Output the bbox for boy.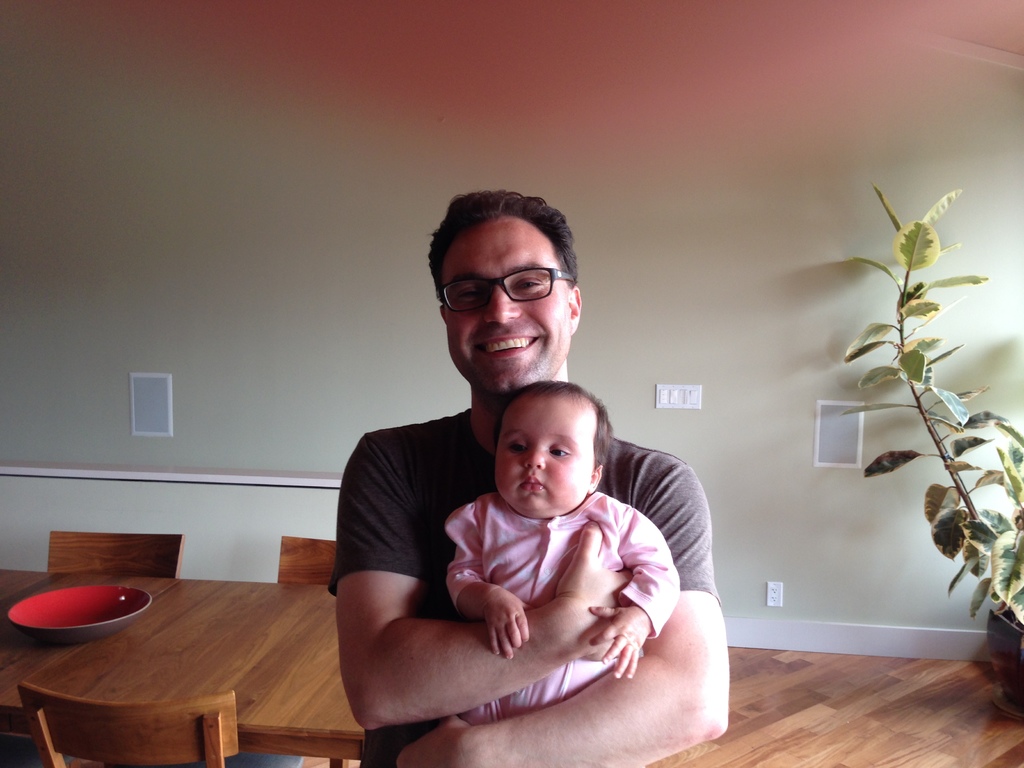
<bbox>431, 375, 680, 734</bbox>.
